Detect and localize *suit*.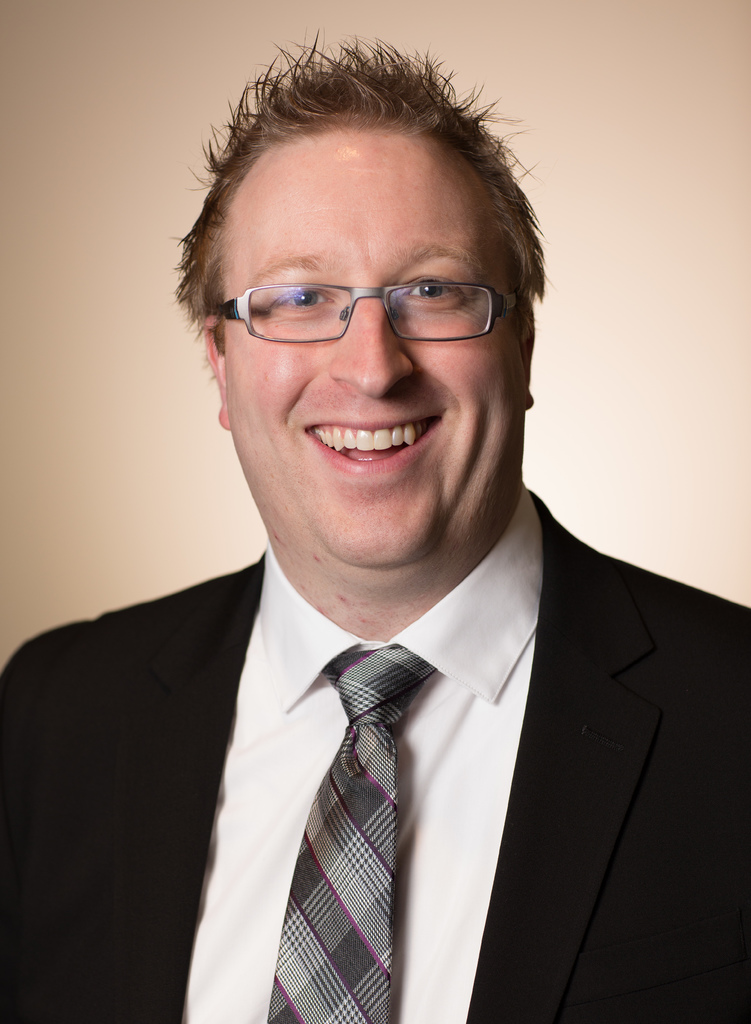
Localized at (left=32, top=289, right=706, bottom=1023).
